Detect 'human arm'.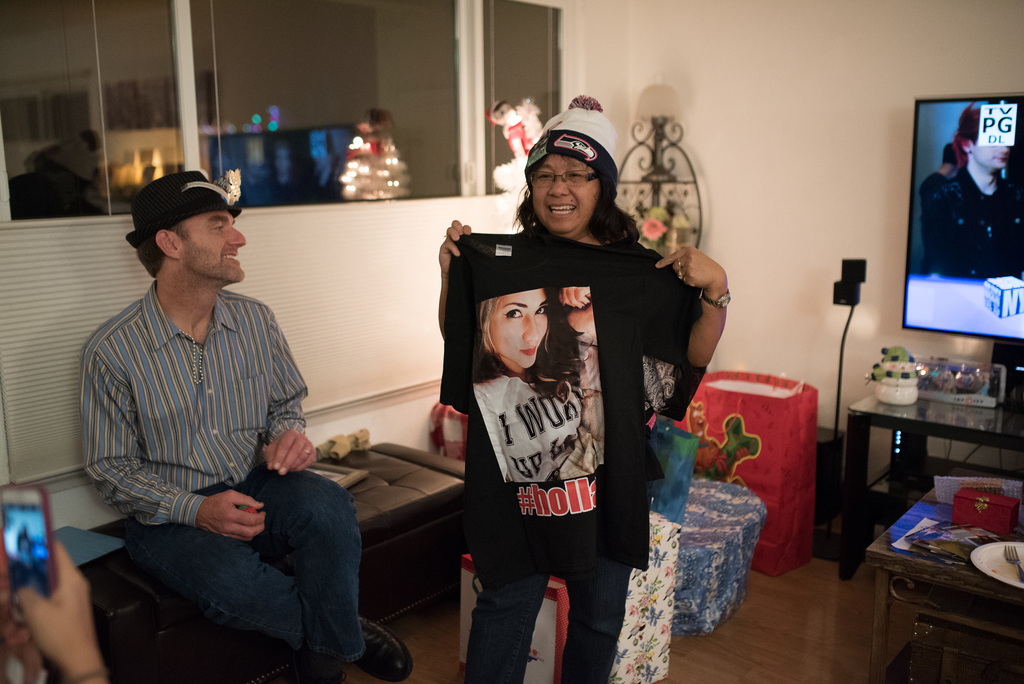
Detected at crop(615, 246, 729, 367).
